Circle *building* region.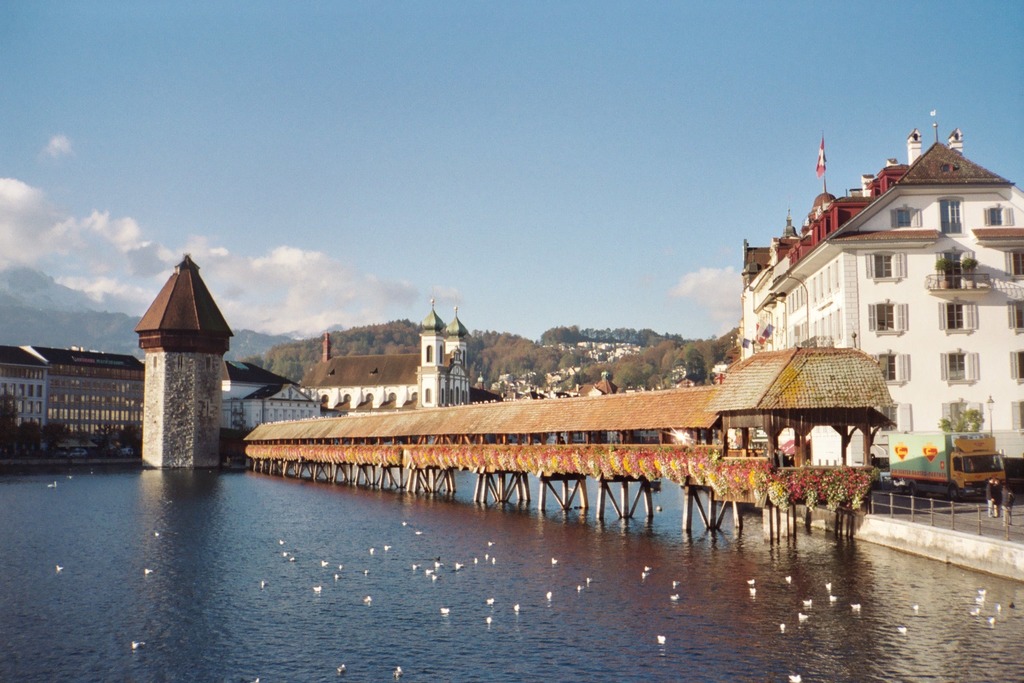
Region: (left=314, top=297, right=499, bottom=415).
